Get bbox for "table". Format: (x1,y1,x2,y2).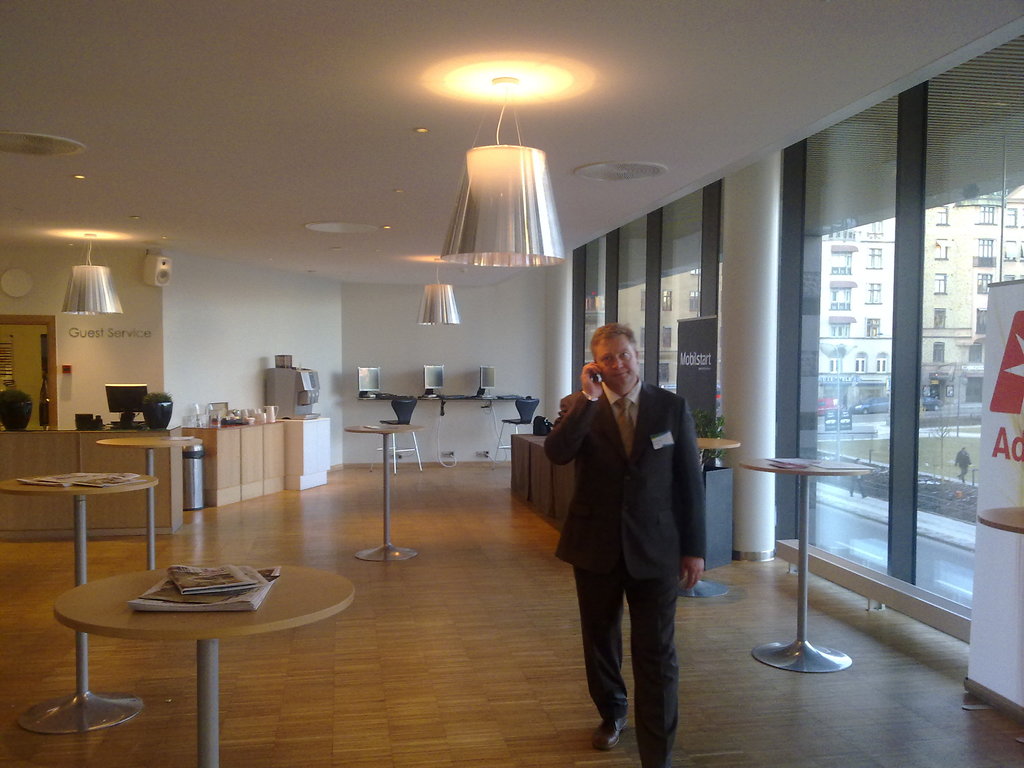
(740,459,868,673).
